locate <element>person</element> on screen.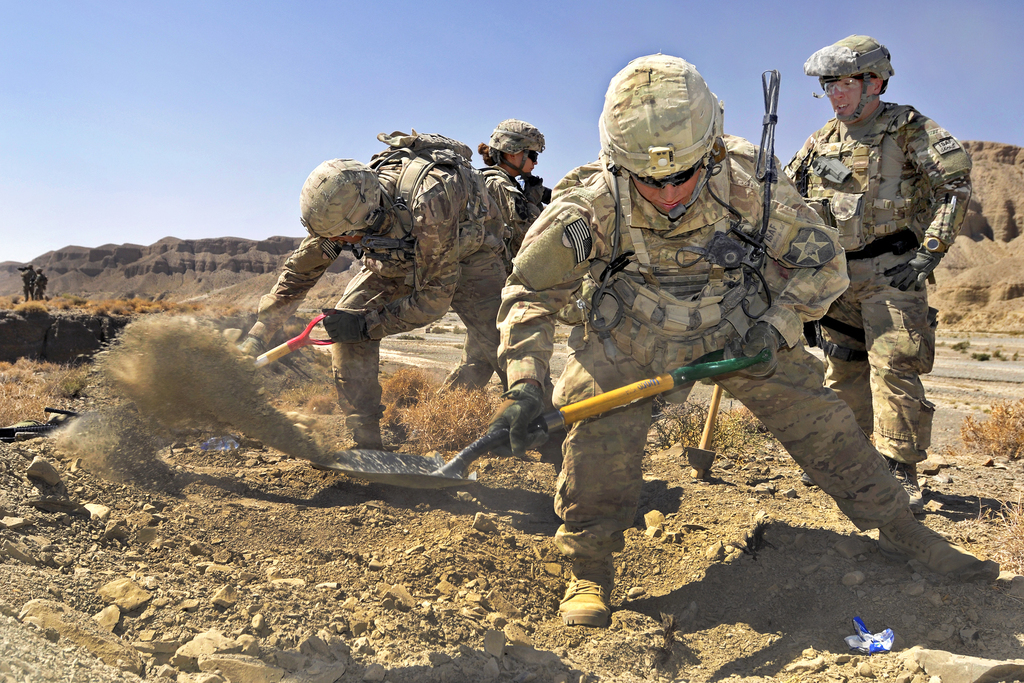
On screen at region(19, 262, 33, 302).
